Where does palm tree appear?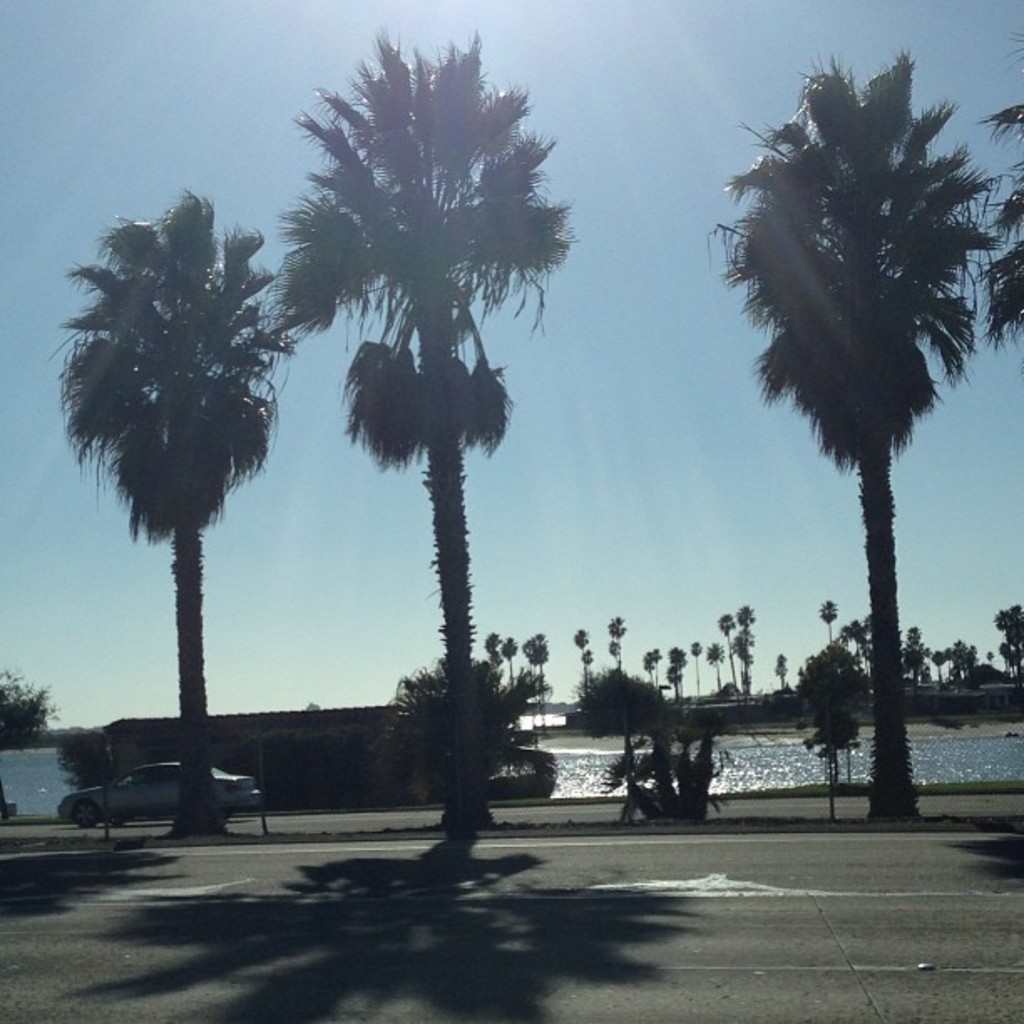
Appears at (723, 67, 992, 810).
